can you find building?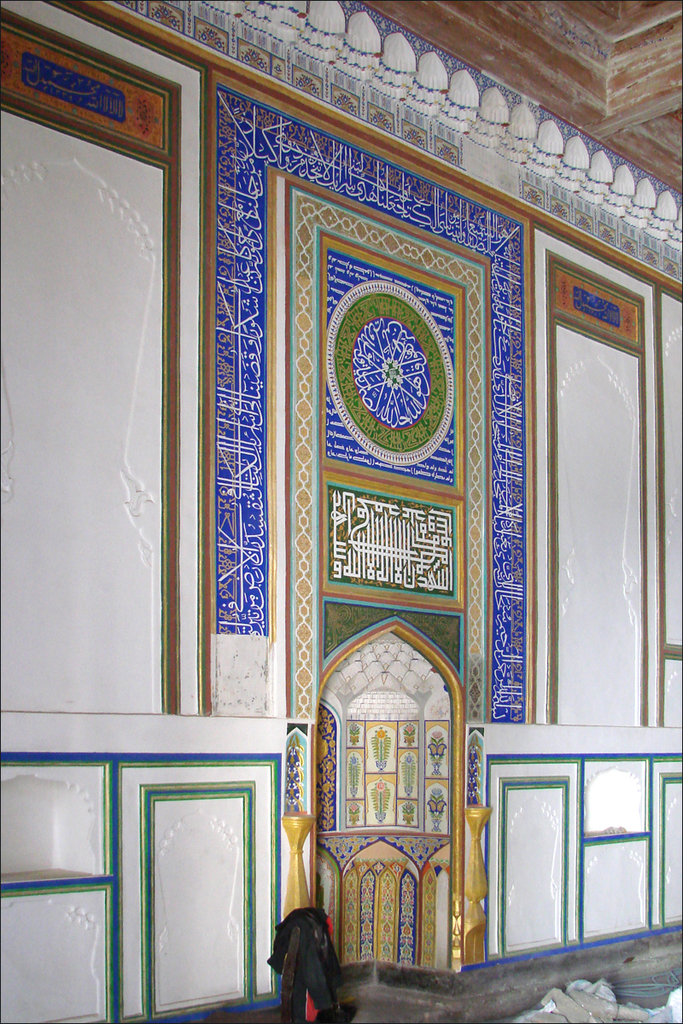
Yes, bounding box: 0:0:682:1023.
